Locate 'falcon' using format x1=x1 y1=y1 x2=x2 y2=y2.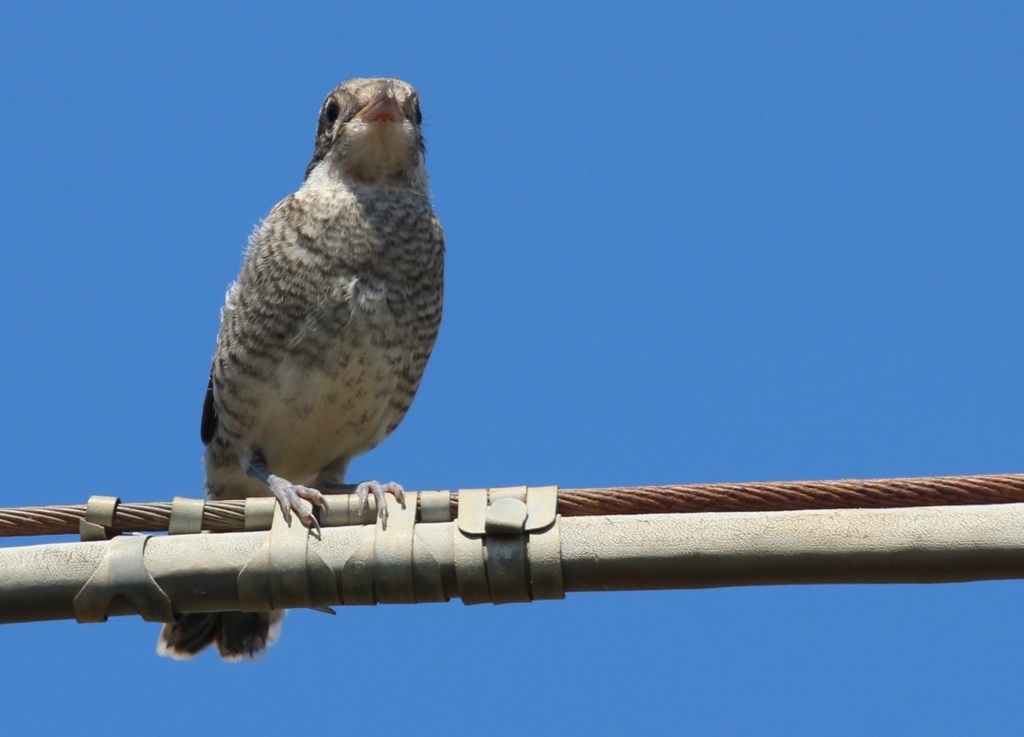
x1=149 y1=78 x2=451 y2=665.
